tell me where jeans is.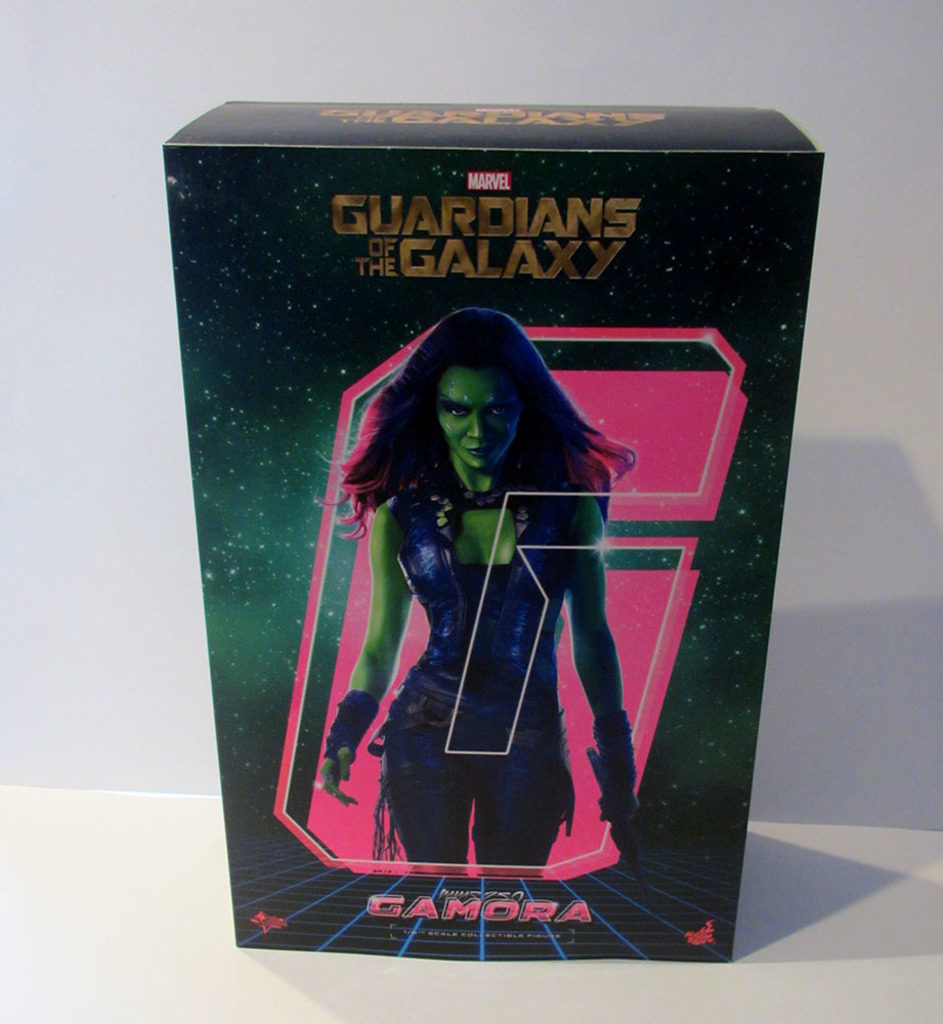
jeans is at rect(373, 731, 572, 877).
